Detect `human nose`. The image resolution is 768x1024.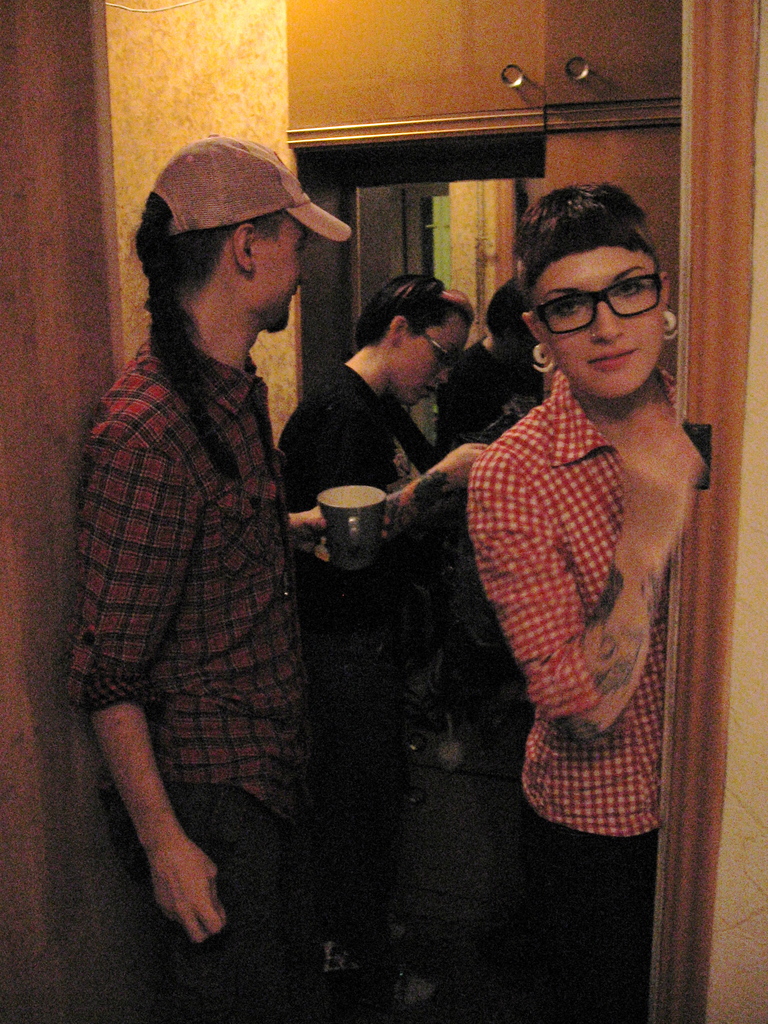
bbox=[436, 361, 452, 387].
